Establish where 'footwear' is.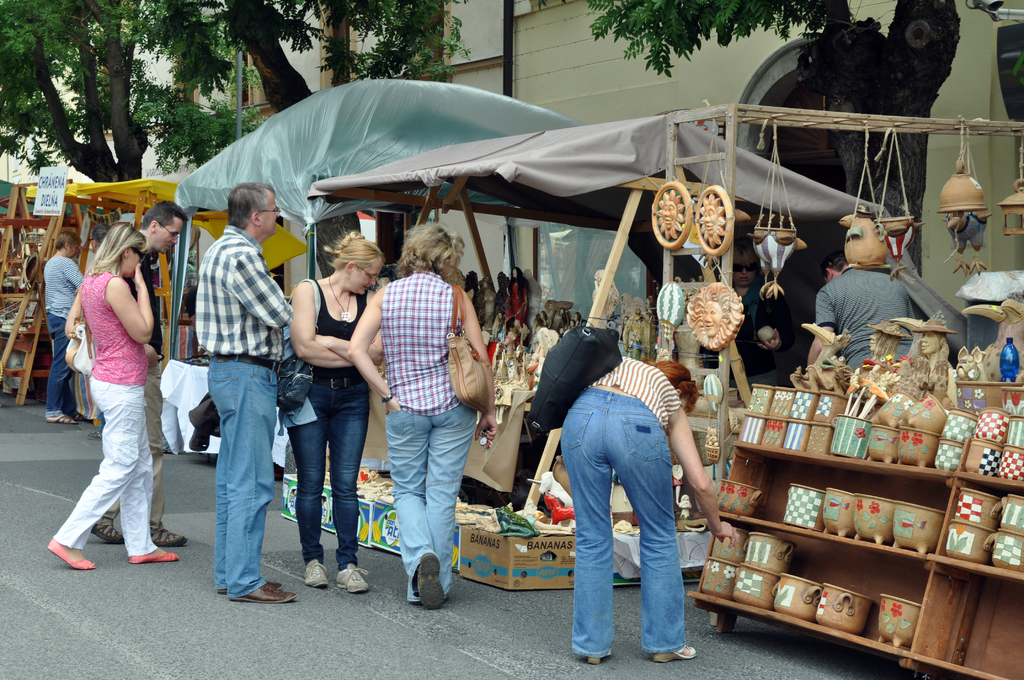
Established at [x1=586, y1=658, x2=607, y2=664].
